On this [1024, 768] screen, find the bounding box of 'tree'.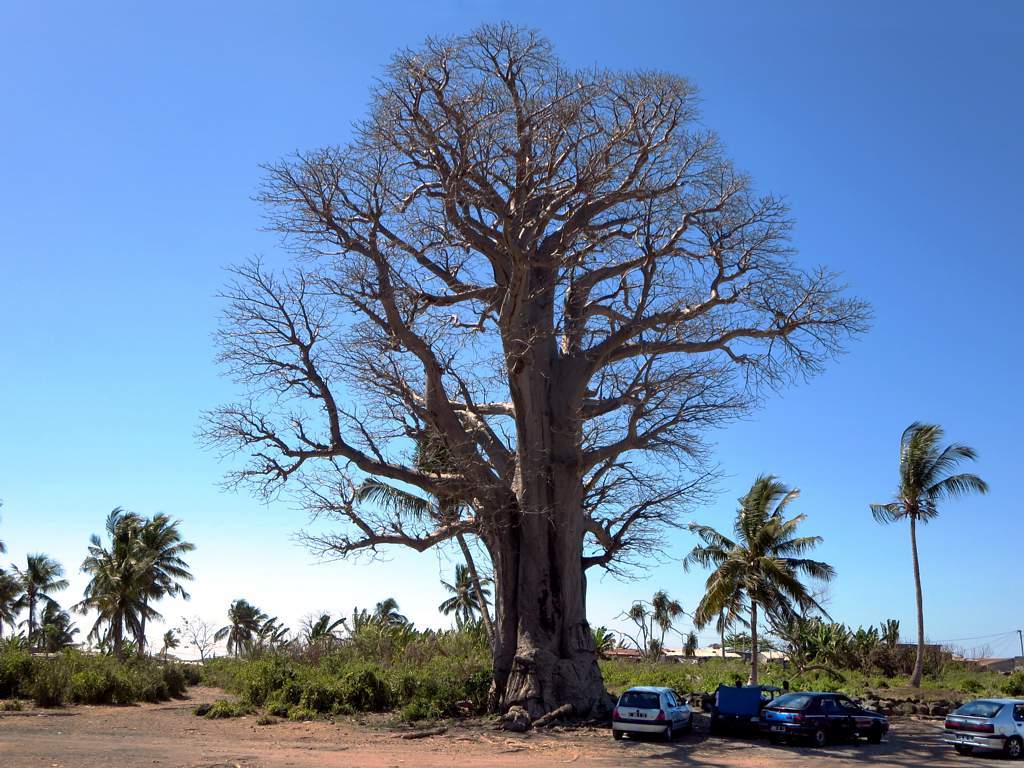
Bounding box: (0, 550, 71, 652).
